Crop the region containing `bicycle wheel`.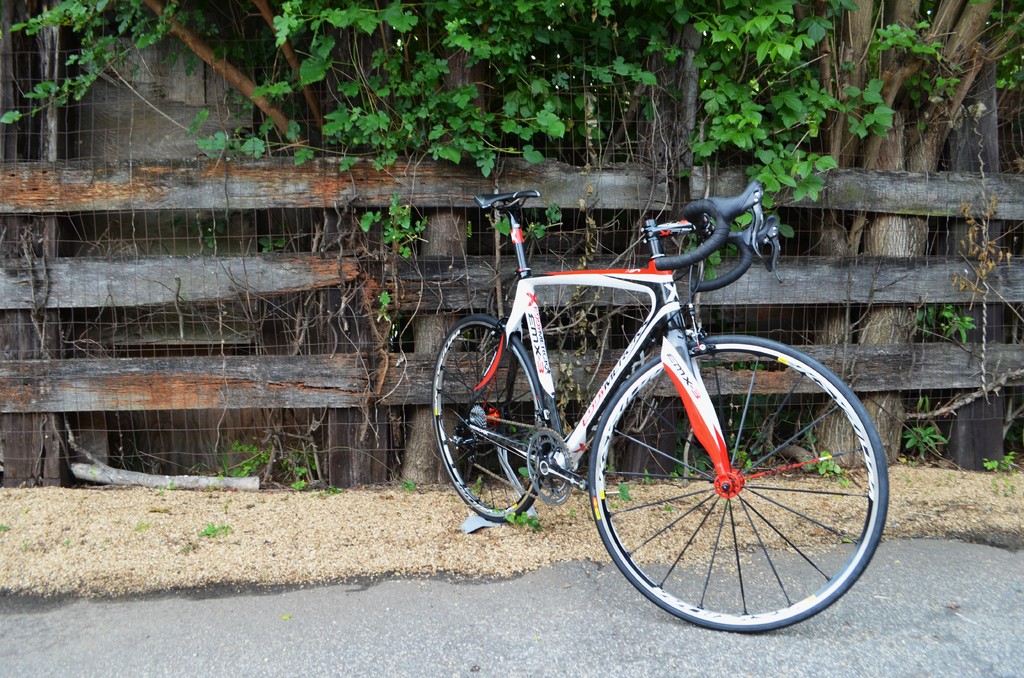
Crop region: x1=576, y1=337, x2=868, y2=633.
